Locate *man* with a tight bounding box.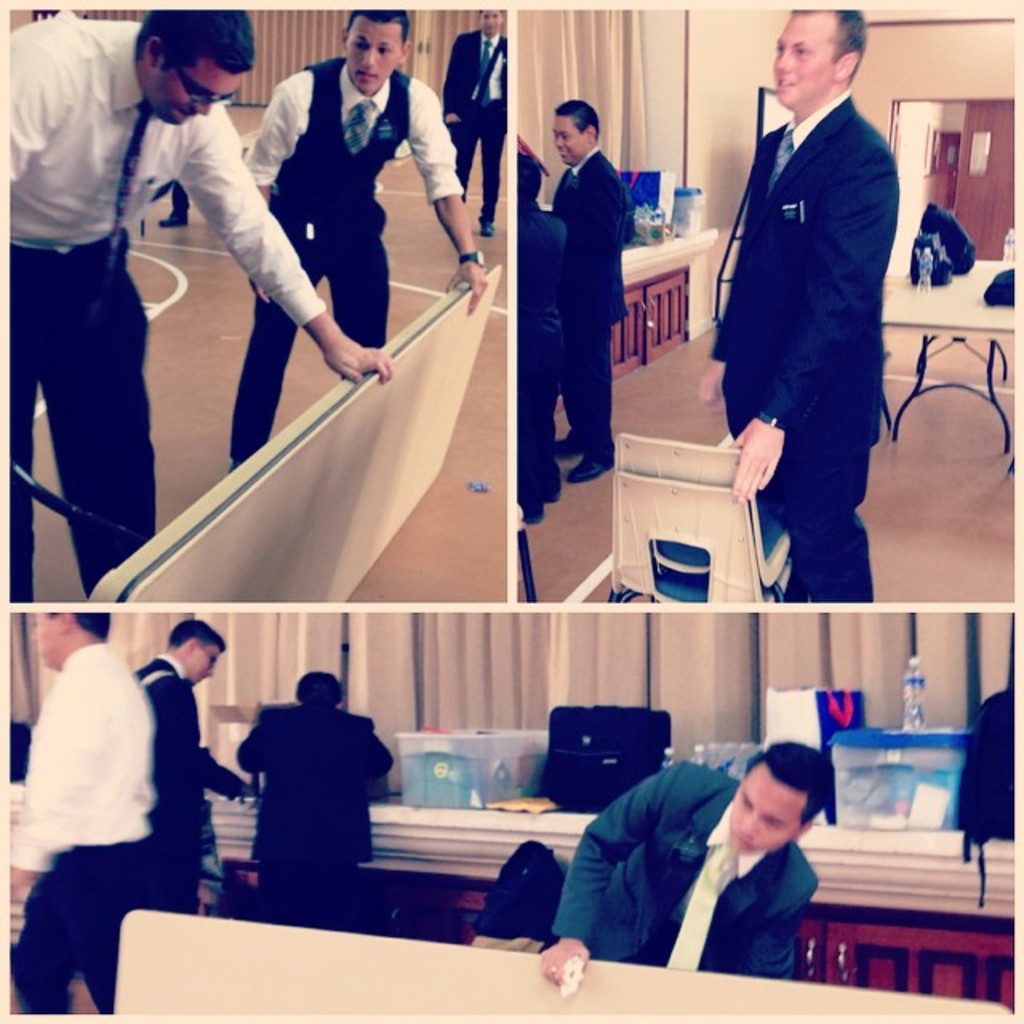
(left=699, top=6, right=915, bottom=619).
